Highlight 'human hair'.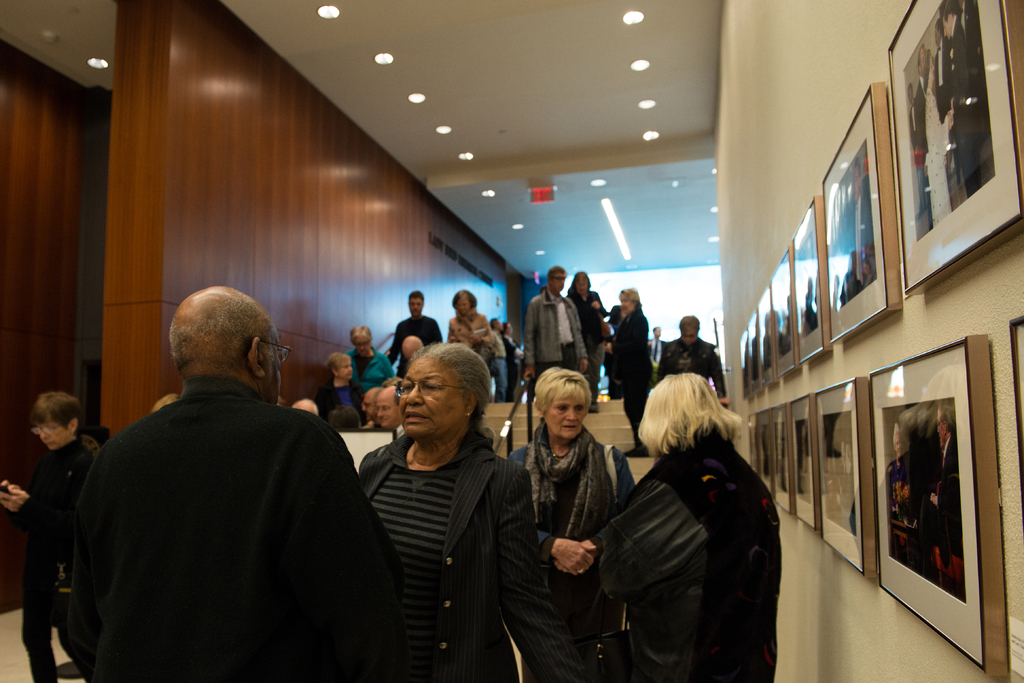
Highlighted region: pyautogui.locateOnScreen(890, 424, 899, 448).
